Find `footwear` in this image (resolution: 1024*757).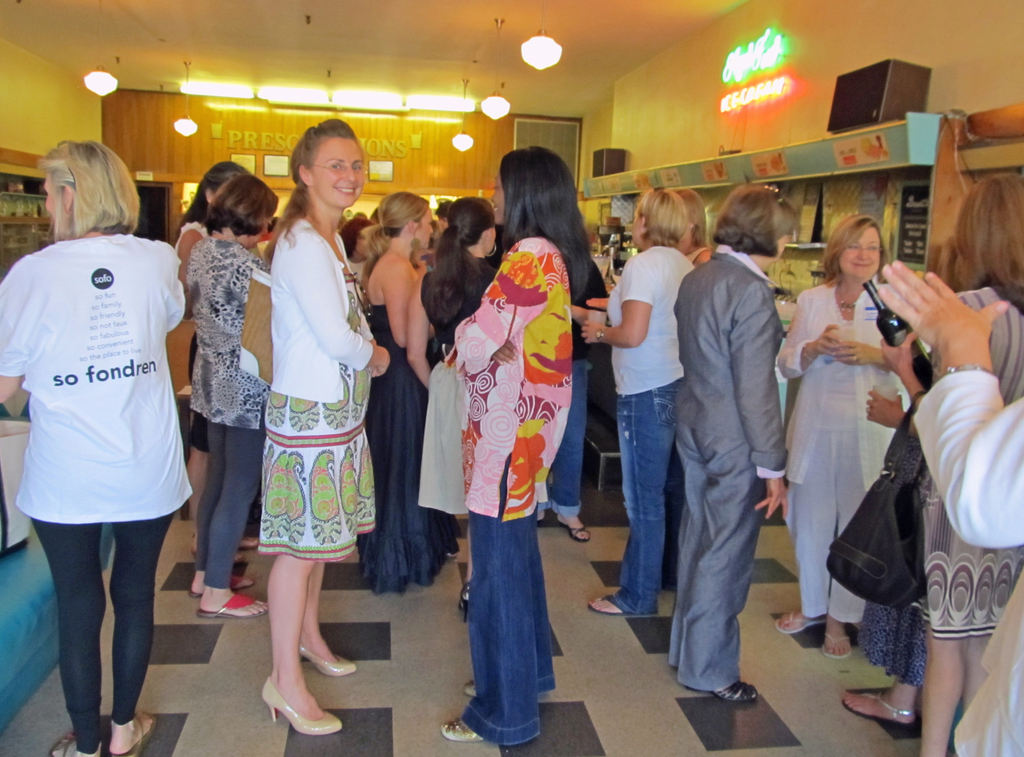
bbox=(76, 728, 106, 756).
